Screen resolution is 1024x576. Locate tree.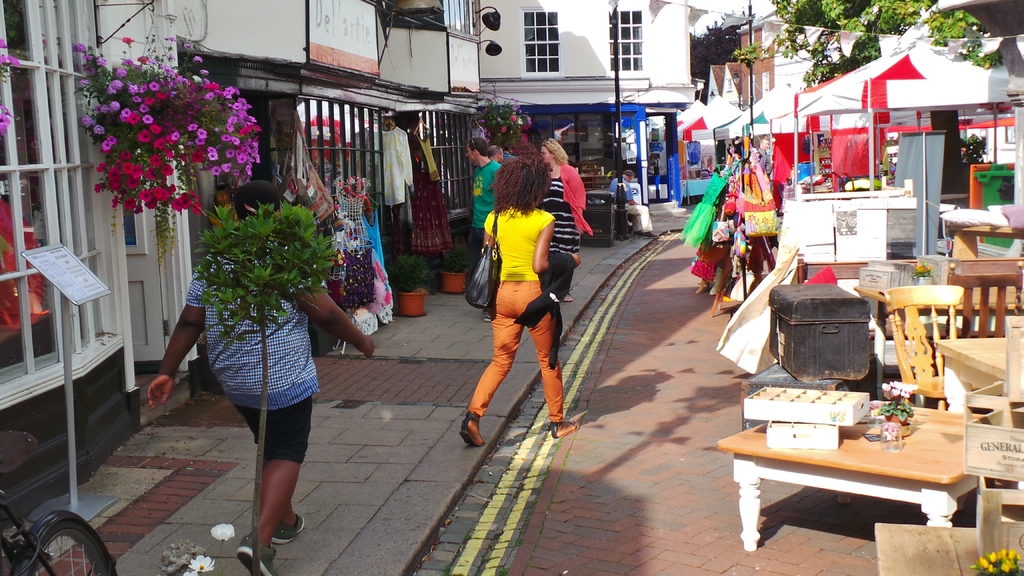
[728,0,1007,88].
